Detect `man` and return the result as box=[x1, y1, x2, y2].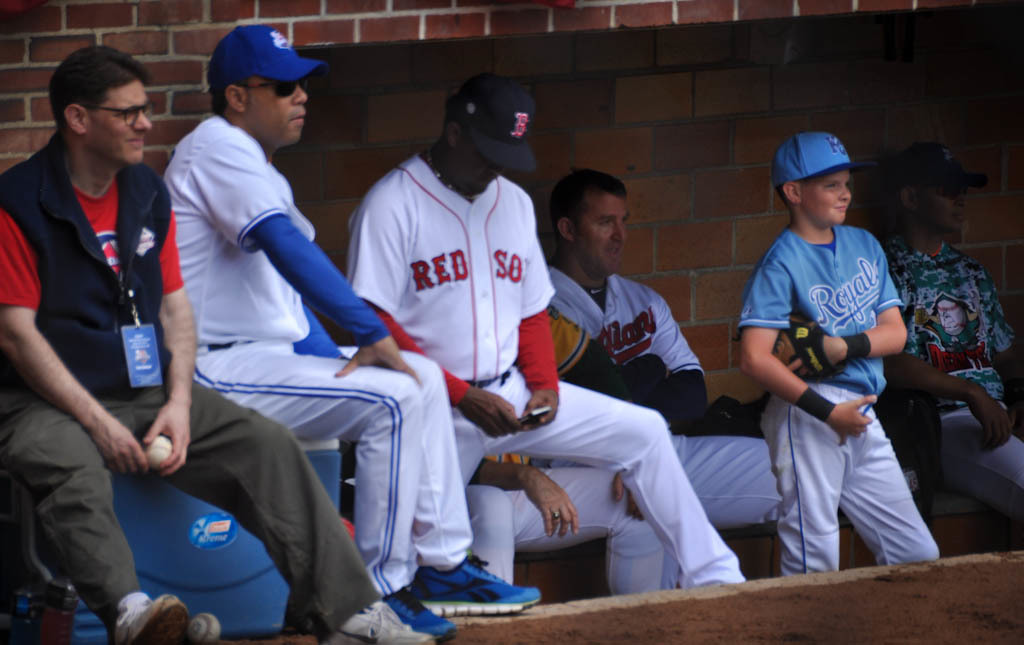
box=[865, 140, 1023, 529].
